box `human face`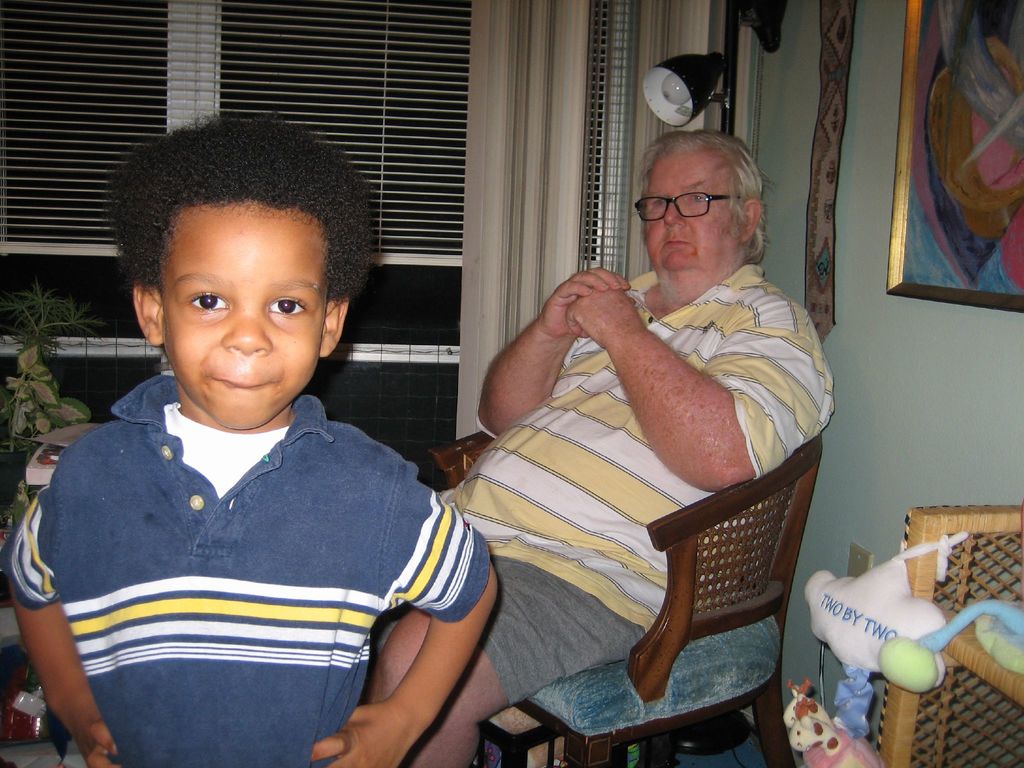
left=642, top=145, right=755, bottom=285
